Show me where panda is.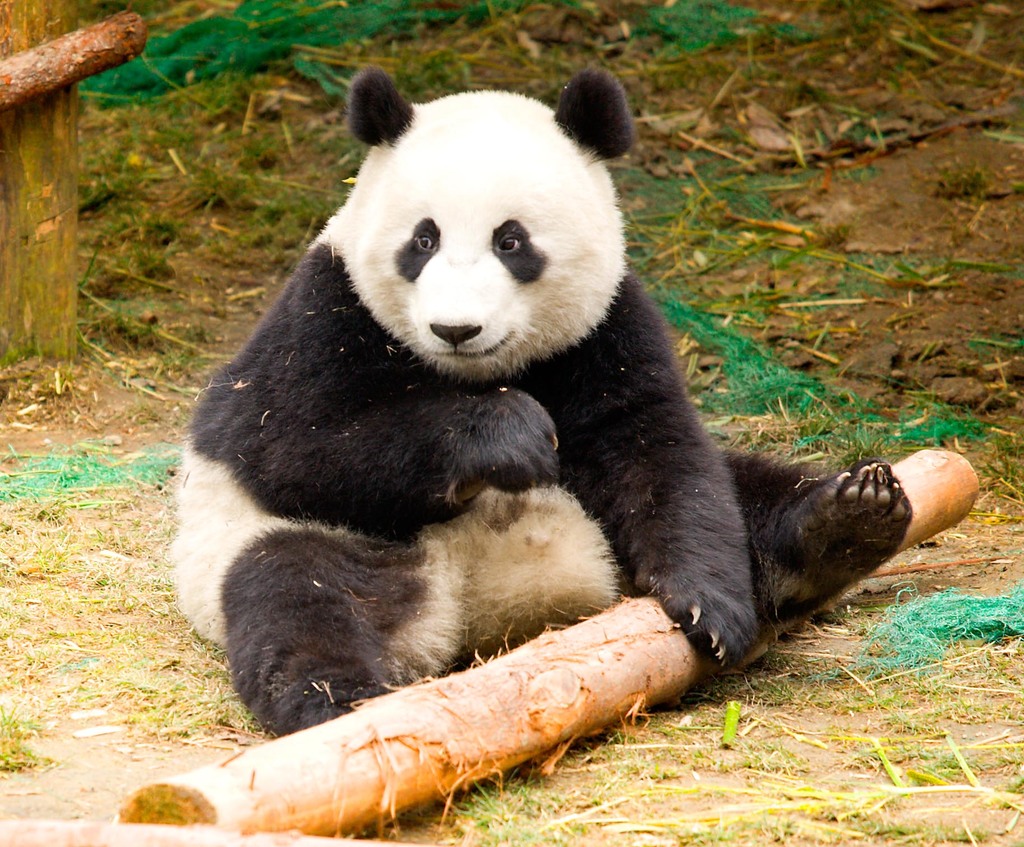
panda is at bbox(157, 60, 913, 755).
